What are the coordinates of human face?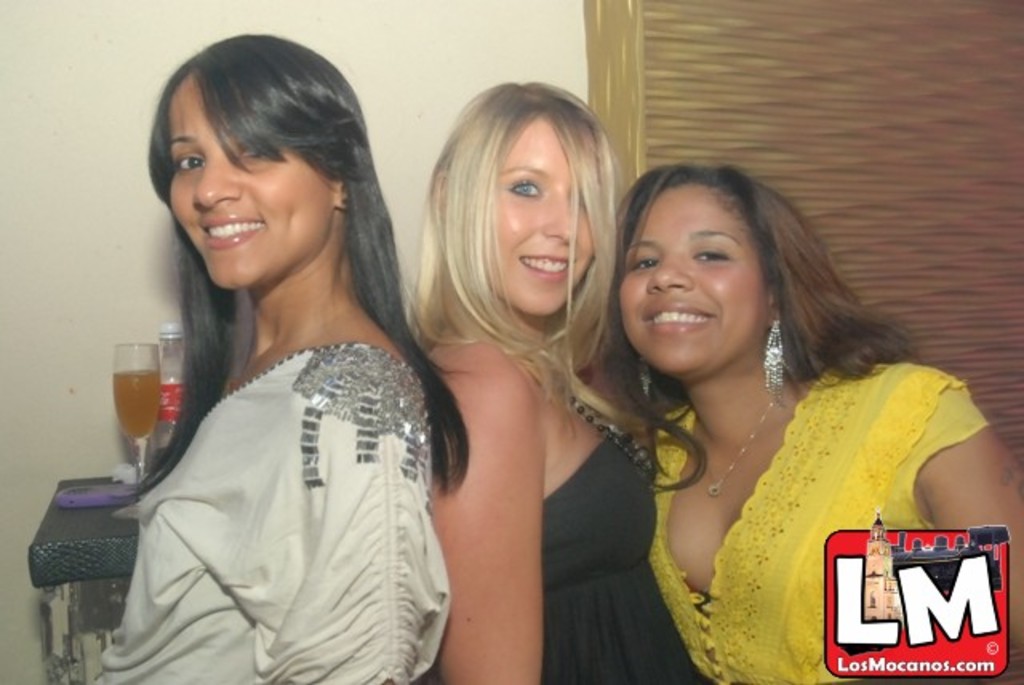
Rect(619, 184, 771, 373).
